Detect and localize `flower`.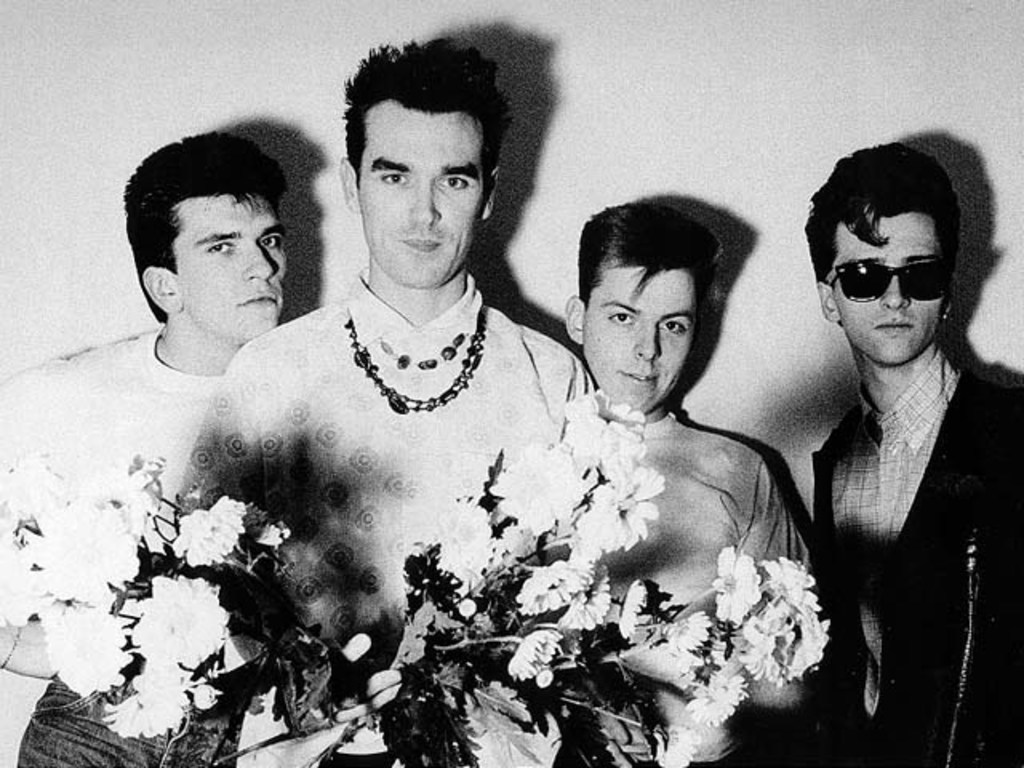
Localized at 714/542/763/635.
